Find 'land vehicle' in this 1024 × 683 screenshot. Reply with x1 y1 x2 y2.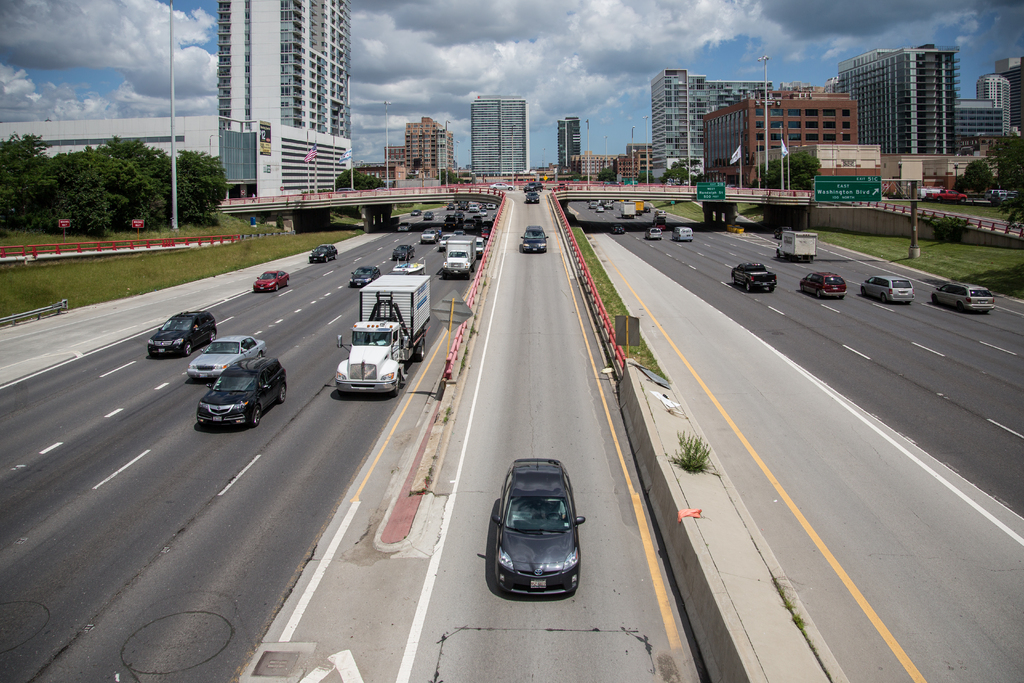
441 233 479 281.
